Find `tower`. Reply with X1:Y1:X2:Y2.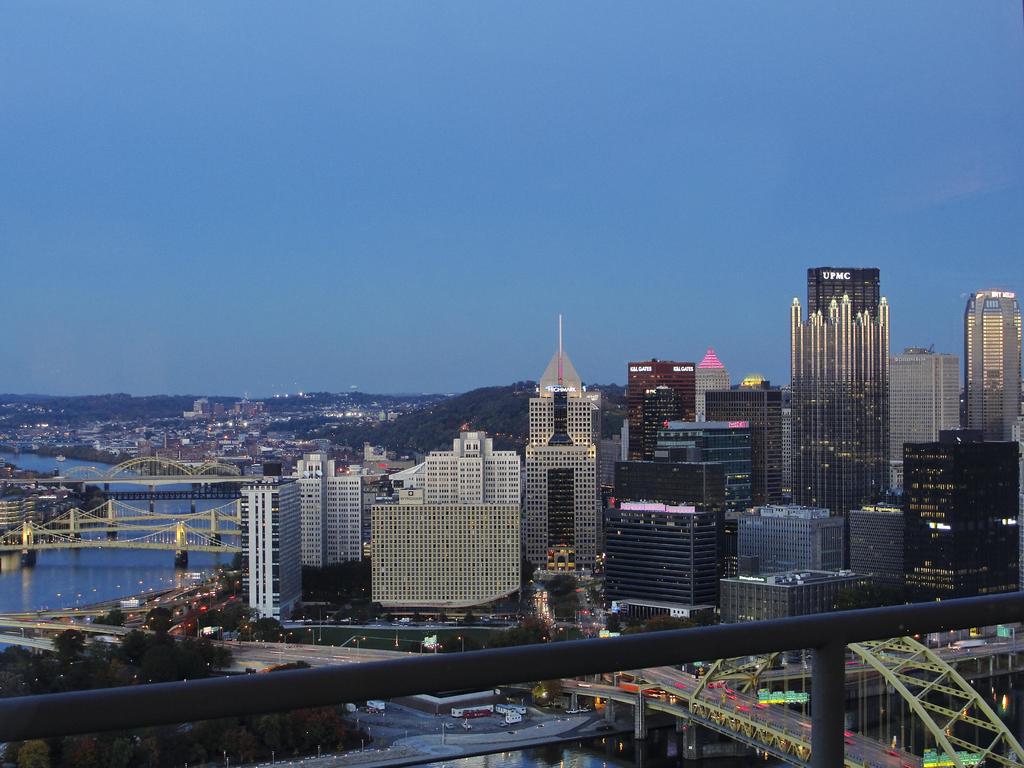
884:340:965:500.
